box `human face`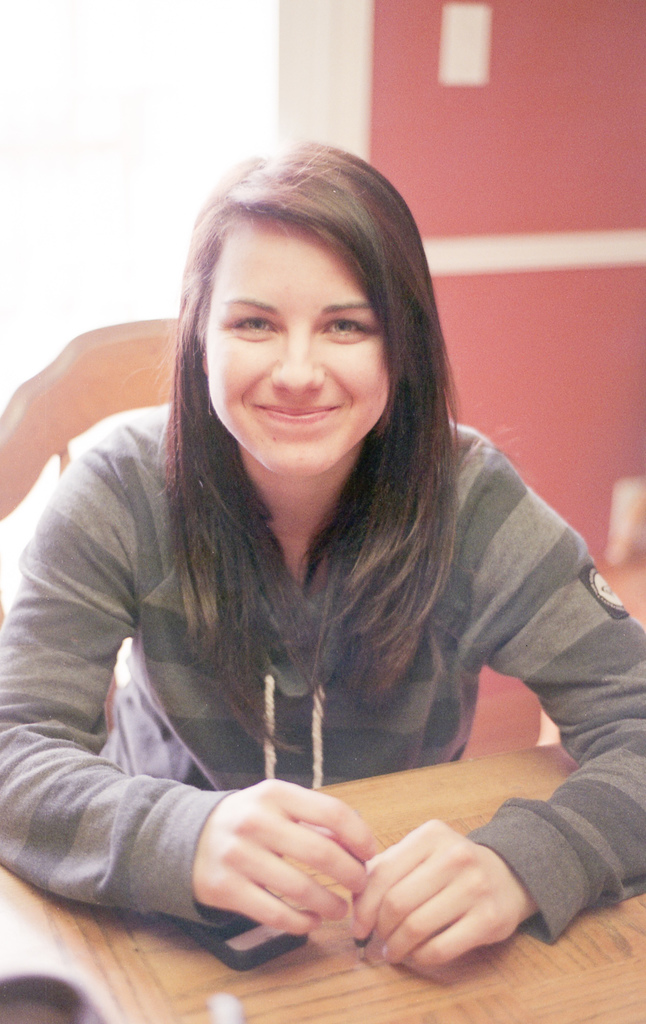
pyautogui.locateOnScreen(207, 218, 389, 476)
